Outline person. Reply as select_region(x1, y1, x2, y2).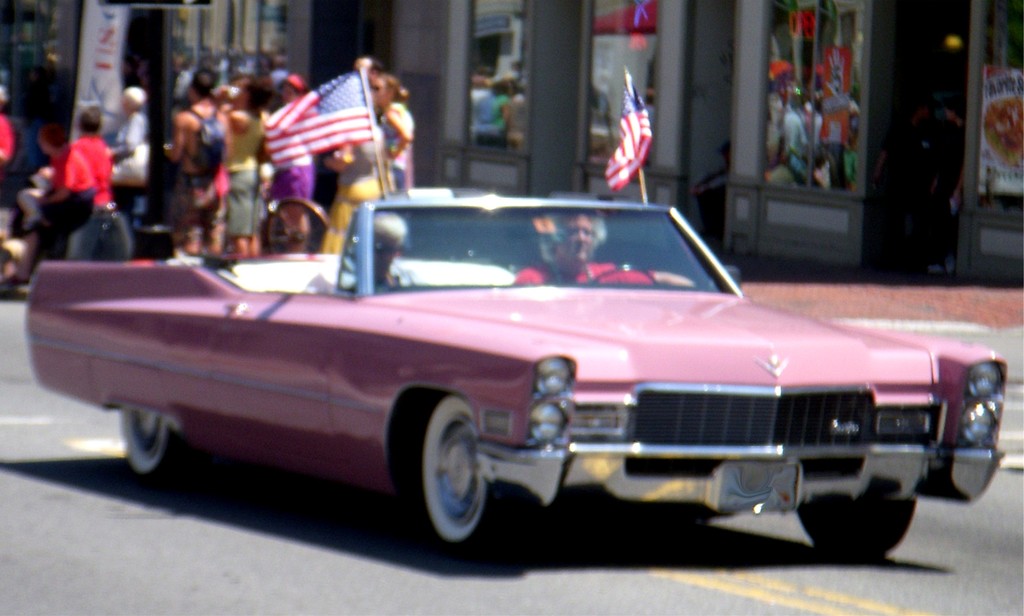
select_region(378, 70, 420, 182).
